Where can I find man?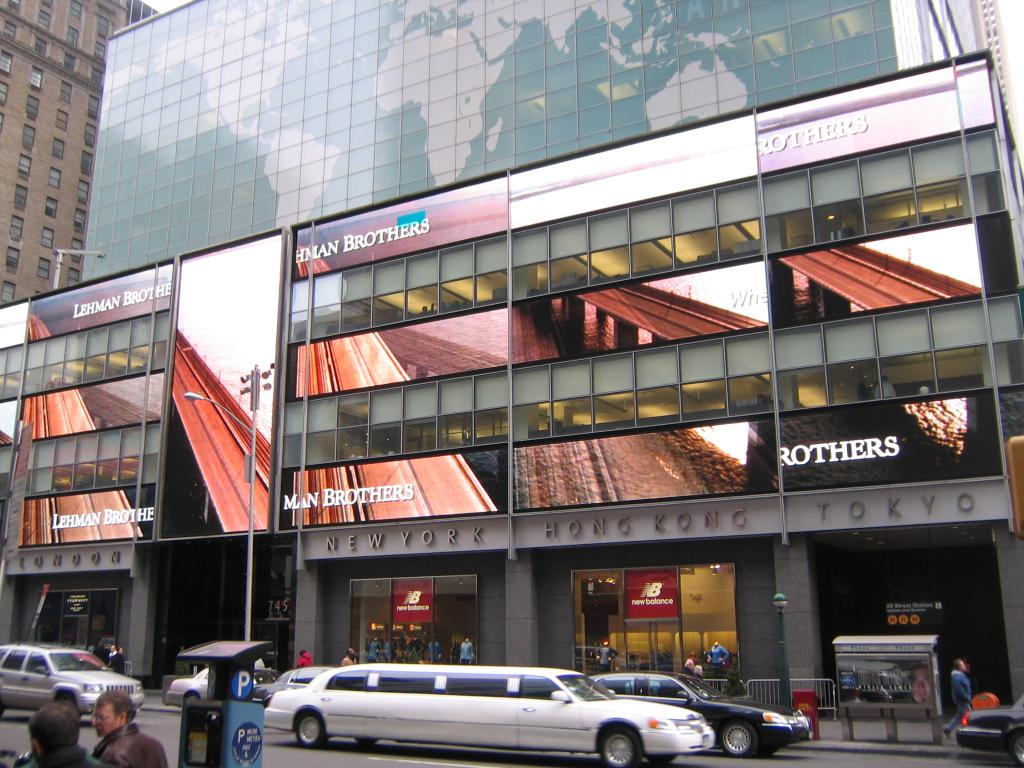
You can find it at [left=943, top=657, right=971, bottom=741].
